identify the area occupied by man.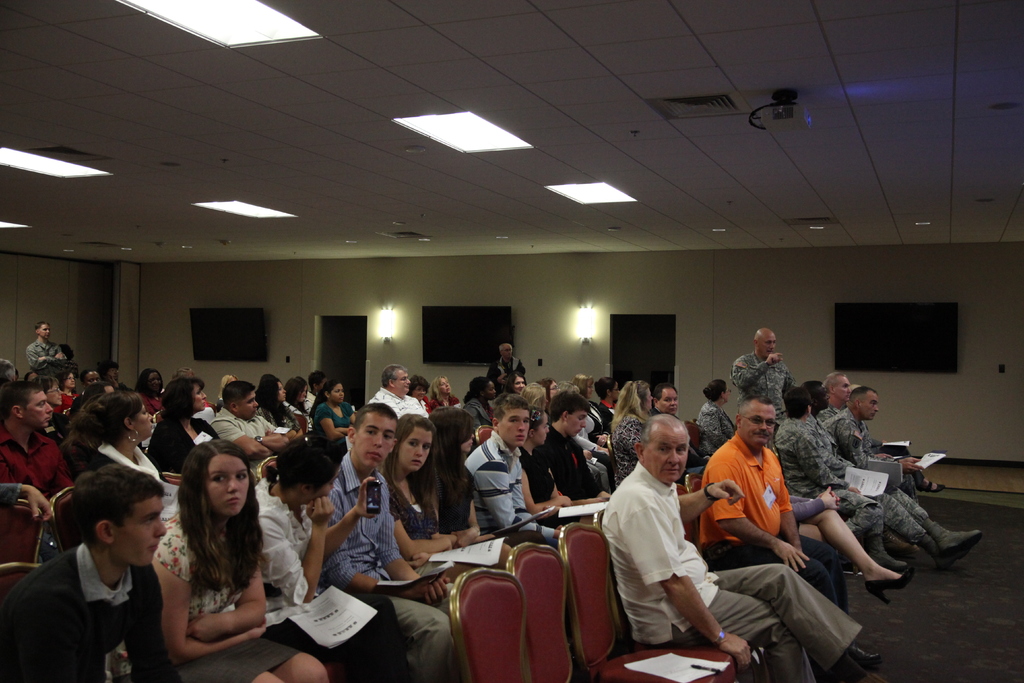
Area: detection(487, 343, 527, 400).
